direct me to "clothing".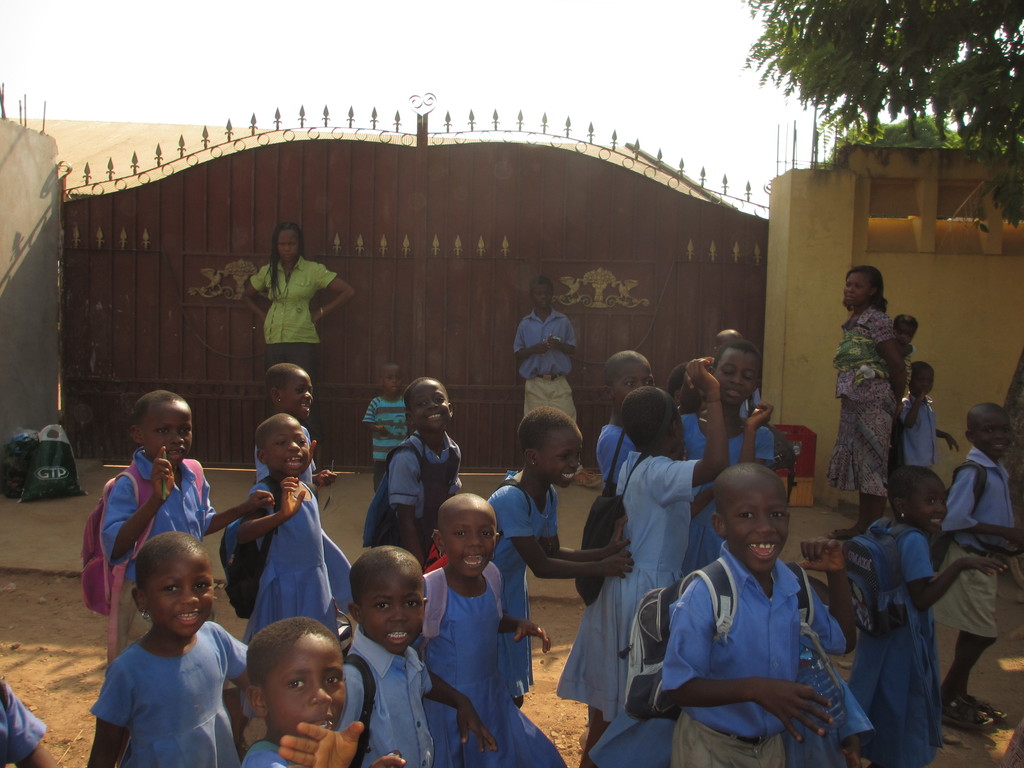
Direction: (x1=478, y1=474, x2=563, y2=693).
